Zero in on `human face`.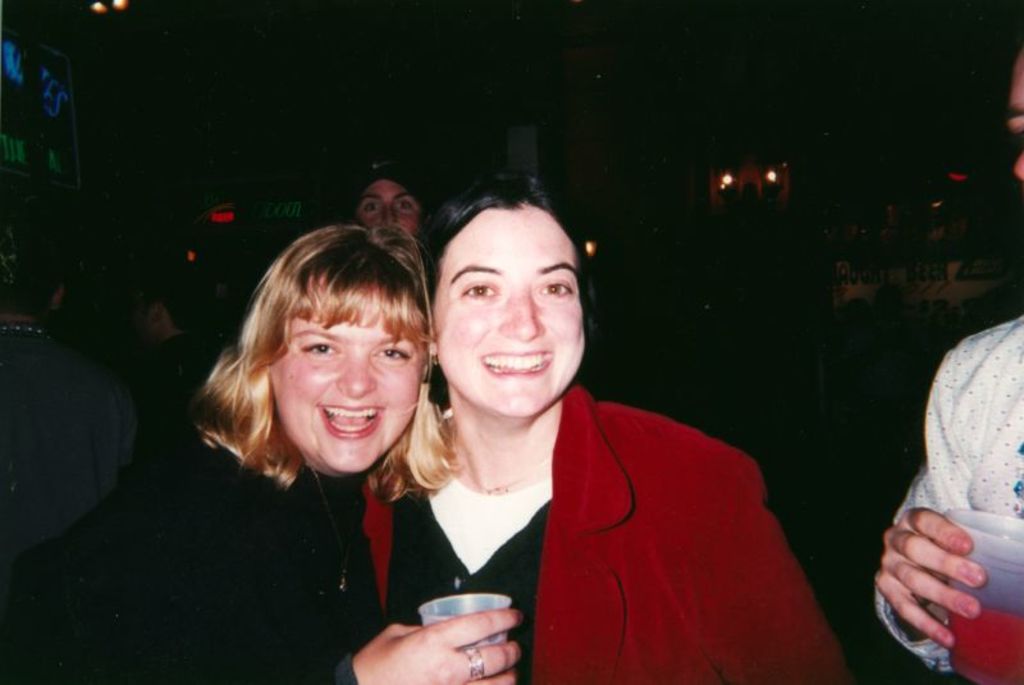
Zeroed in: Rect(1001, 51, 1023, 186).
